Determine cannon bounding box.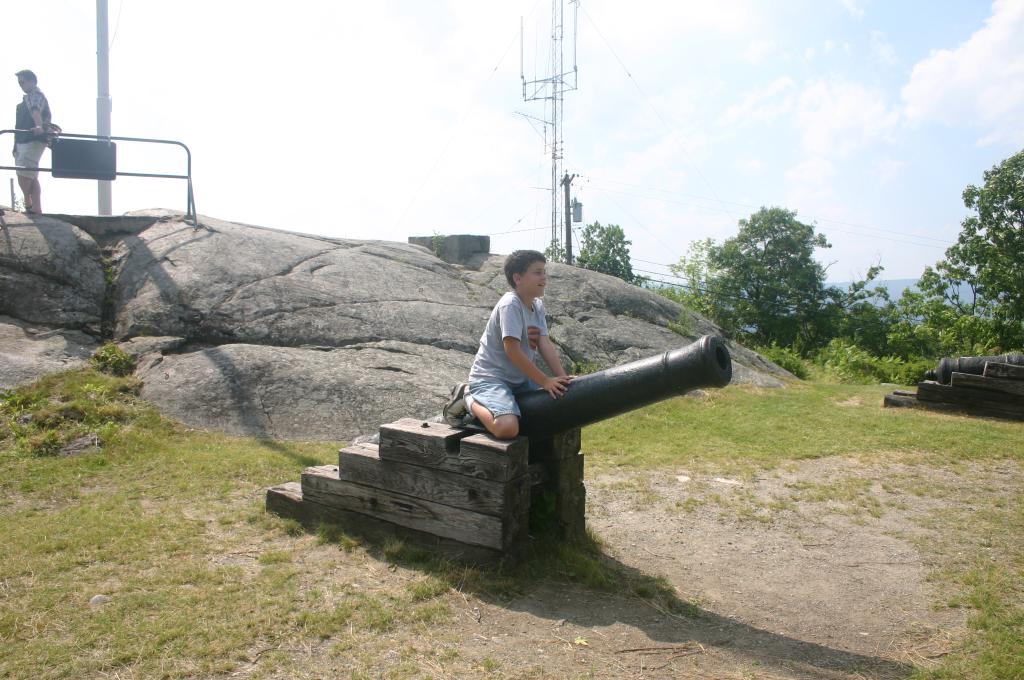
Determined: x1=925 y1=349 x2=1023 y2=384.
